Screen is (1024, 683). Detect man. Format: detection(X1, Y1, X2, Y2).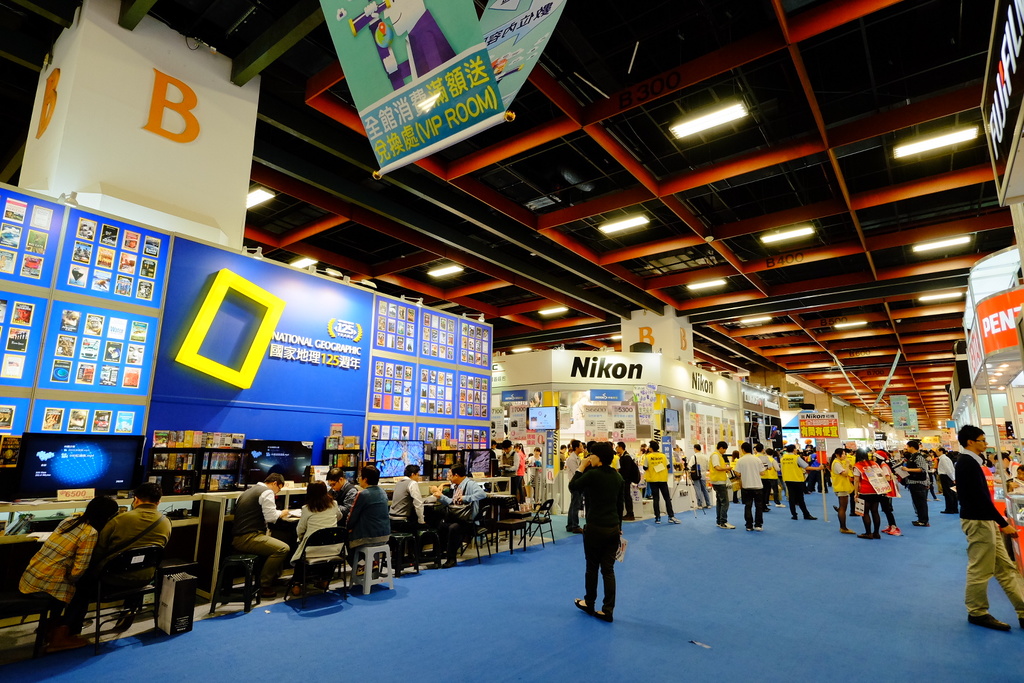
detection(230, 472, 294, 599).
